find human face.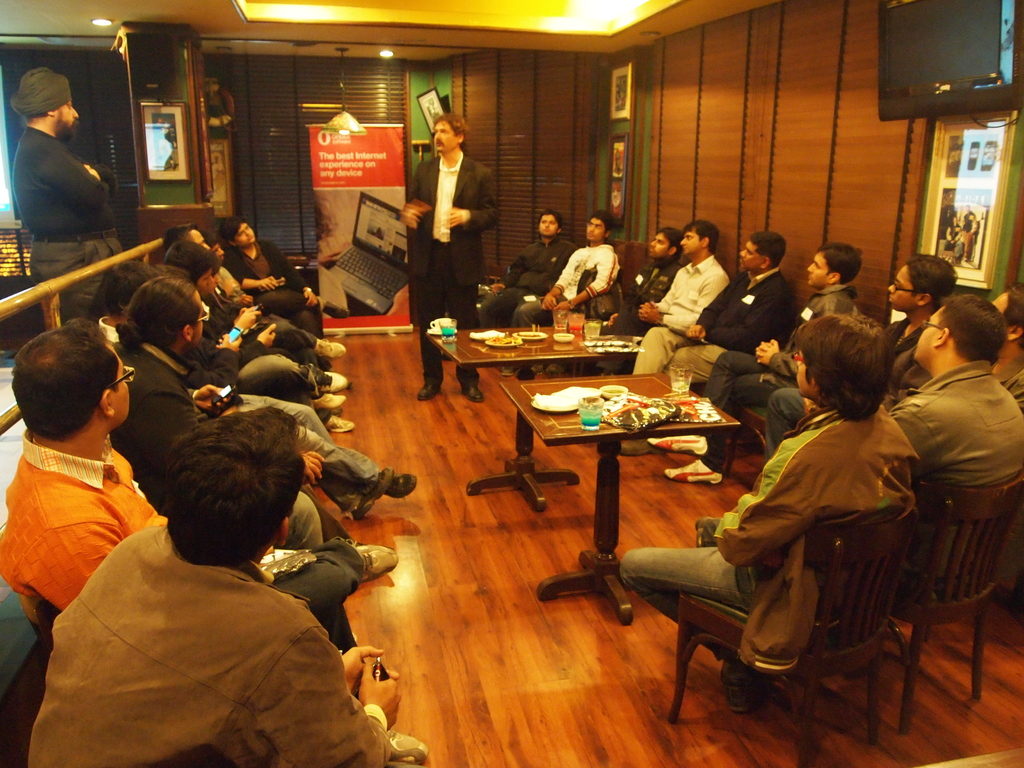
(left=986, top=288, right=1011, bottom=316).
